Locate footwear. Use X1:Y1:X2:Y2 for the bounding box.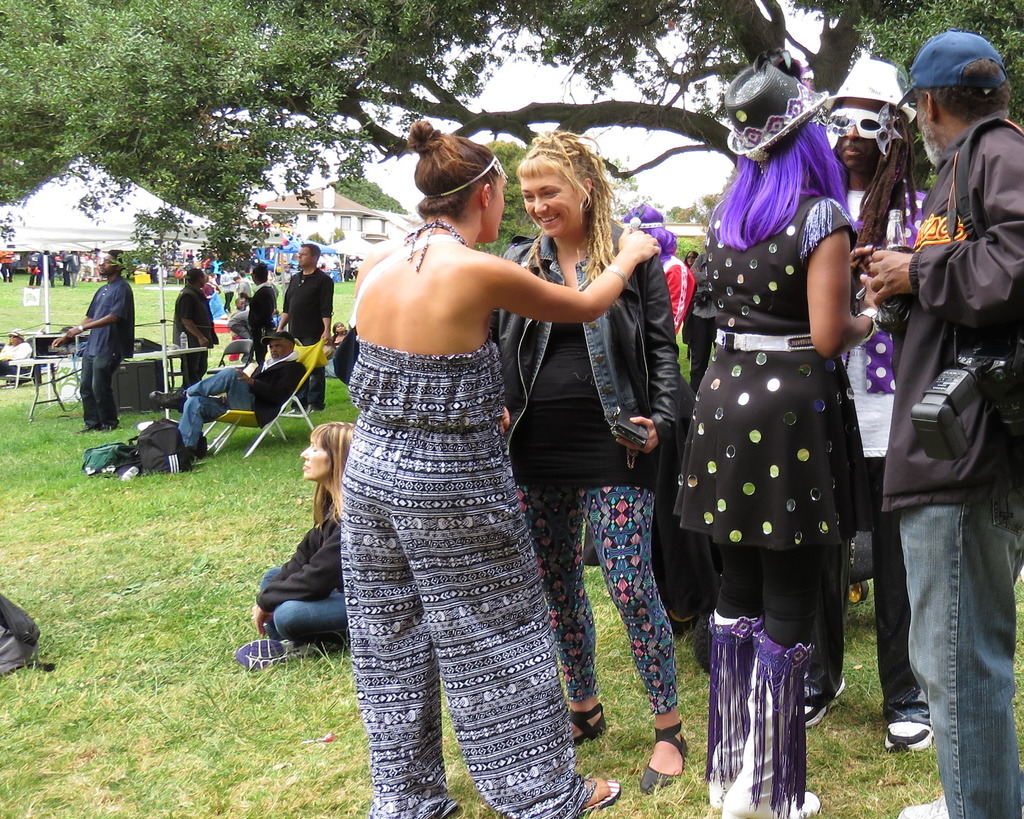
898:795:946:818.
